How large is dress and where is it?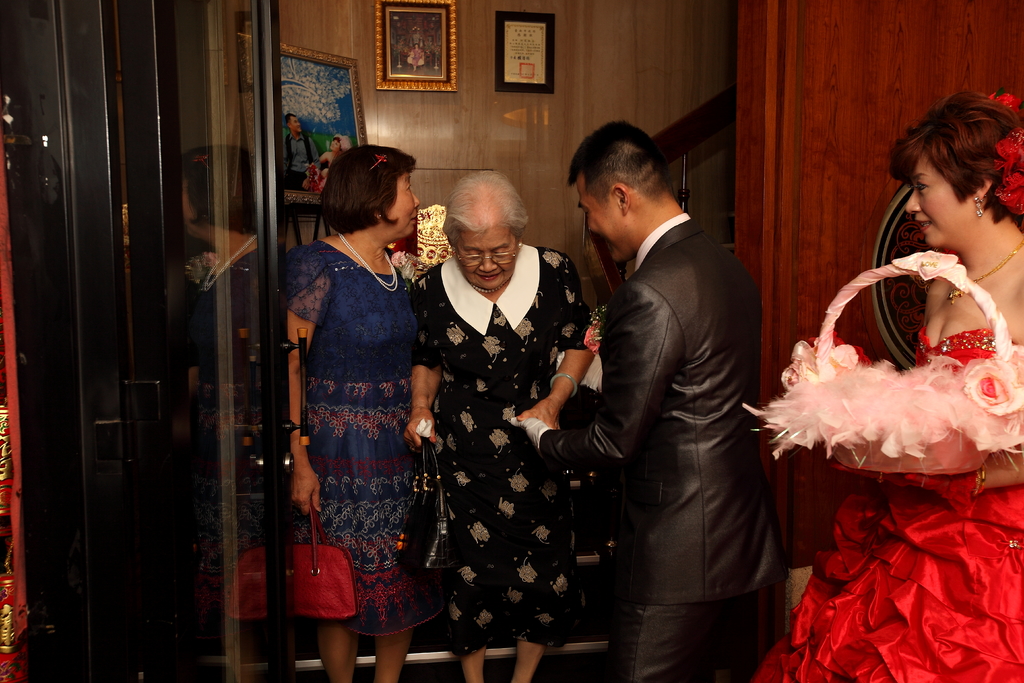
Bounding box: [275, 241, 447, 635].
